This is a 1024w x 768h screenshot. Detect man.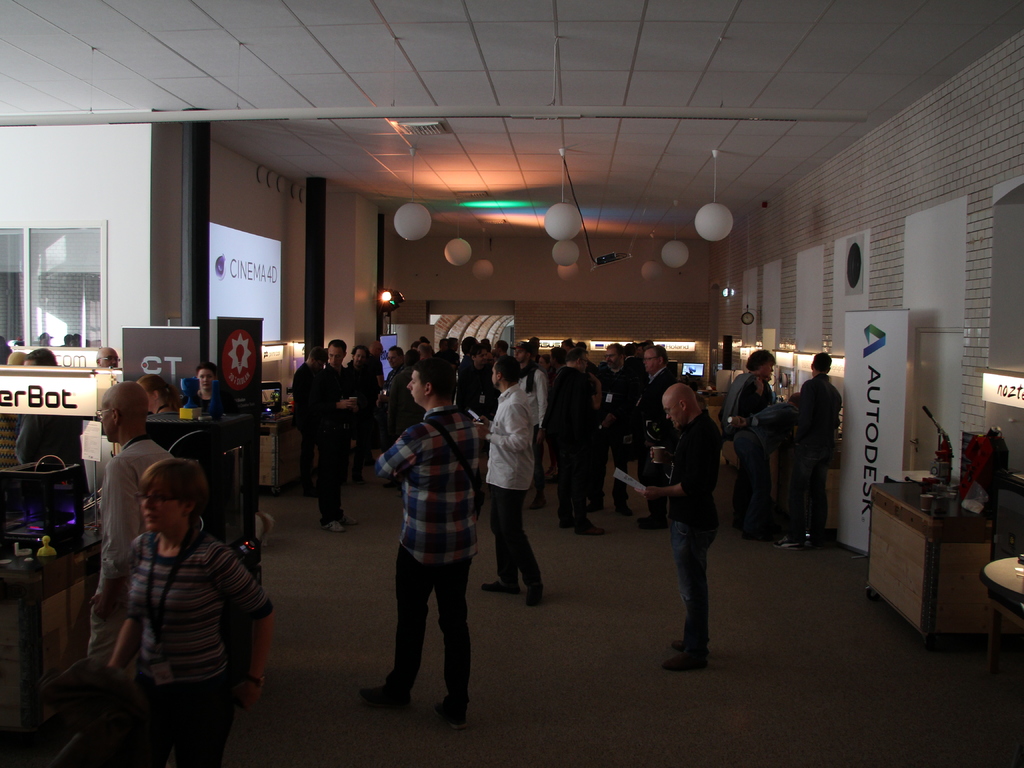
rect(728, 351, 779, 545).
